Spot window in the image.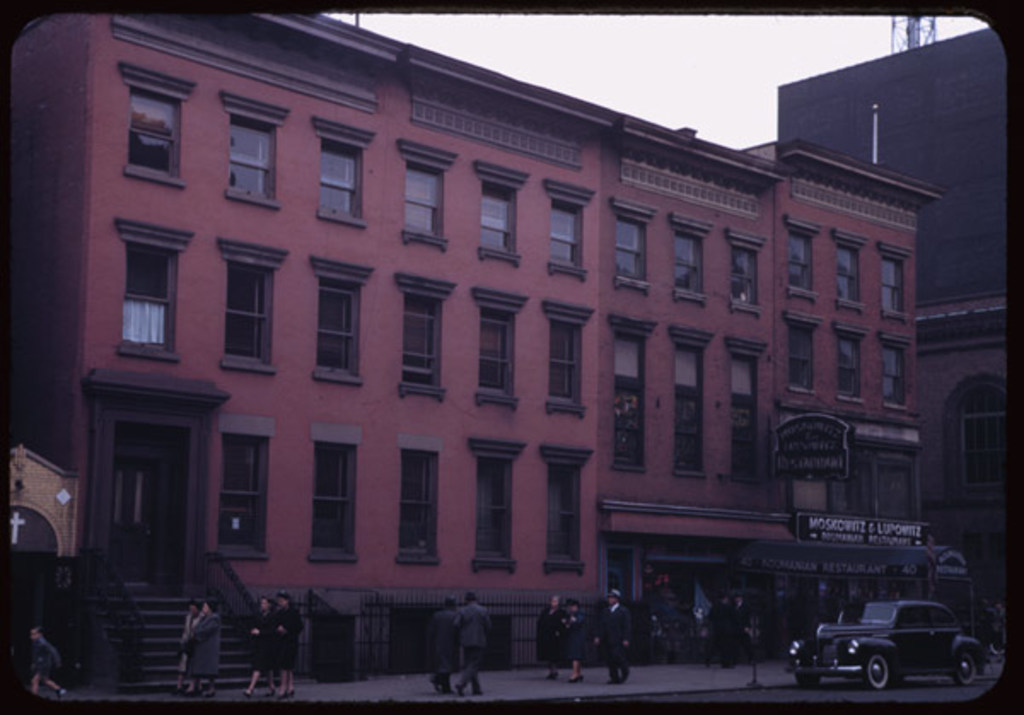
window found at Rect(116, 58, 198, 191).
